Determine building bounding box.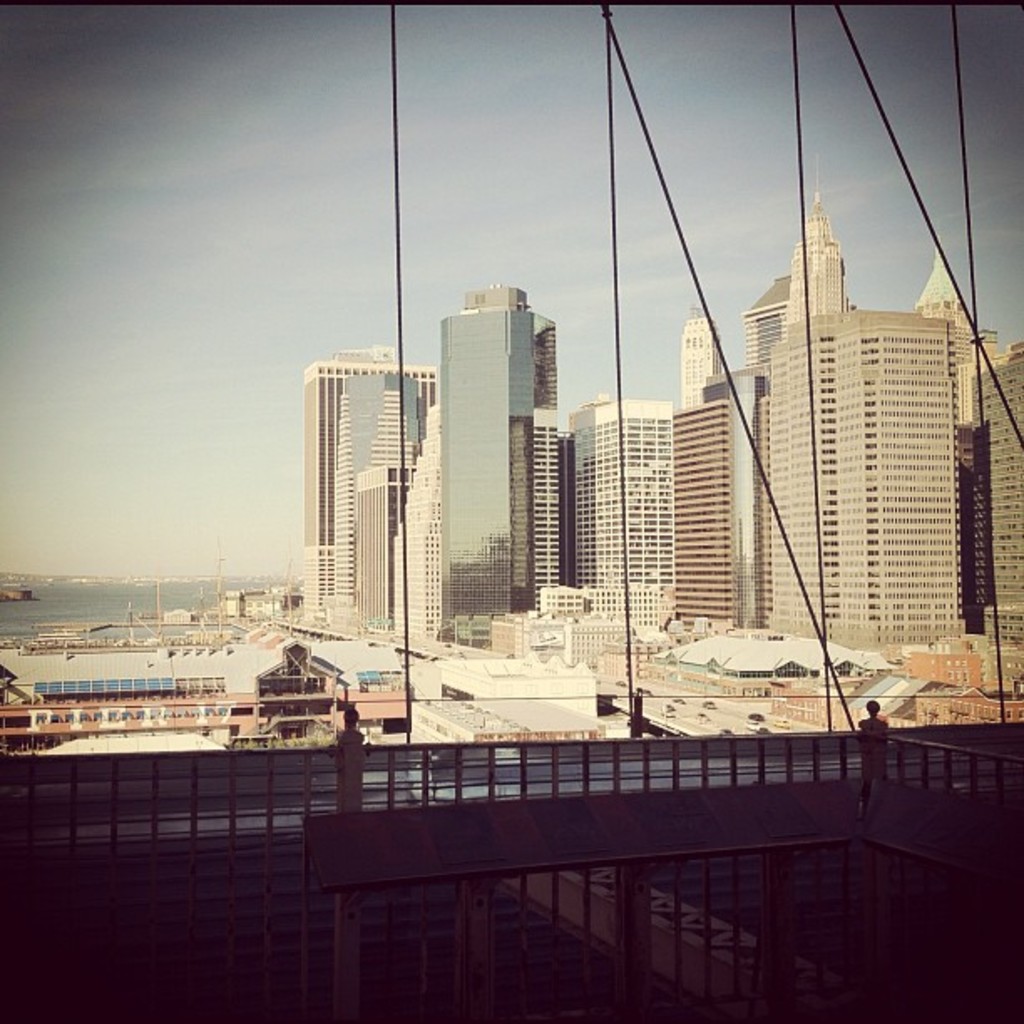
Determined: <bbox>571, 405, 681, 581</bbox>.
